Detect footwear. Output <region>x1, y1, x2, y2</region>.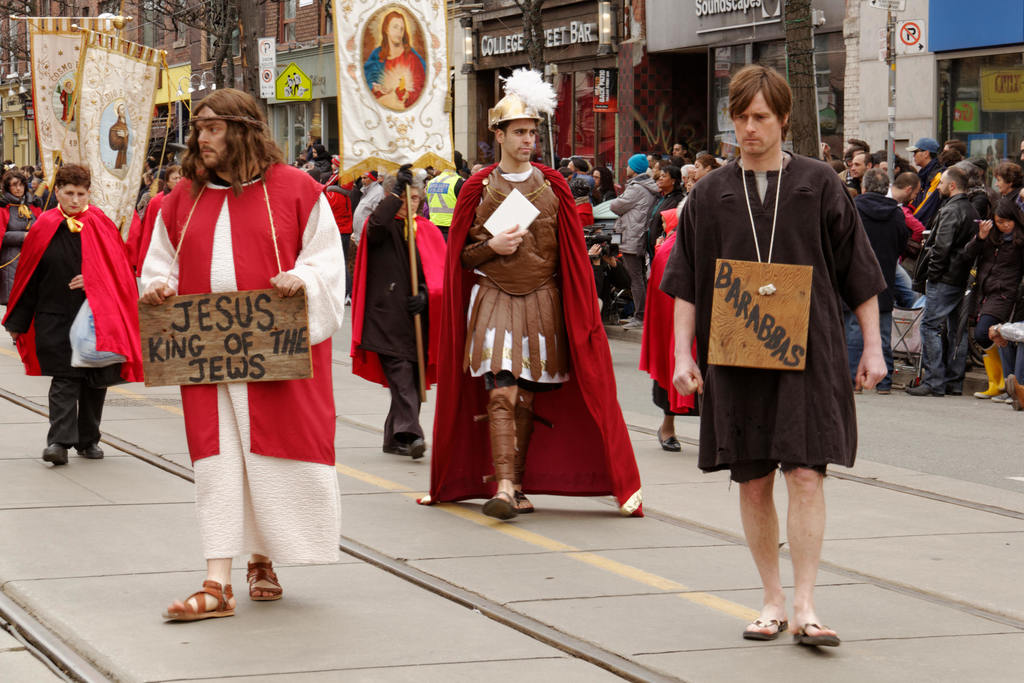
<region>791, 618, 842, 650</region>.
